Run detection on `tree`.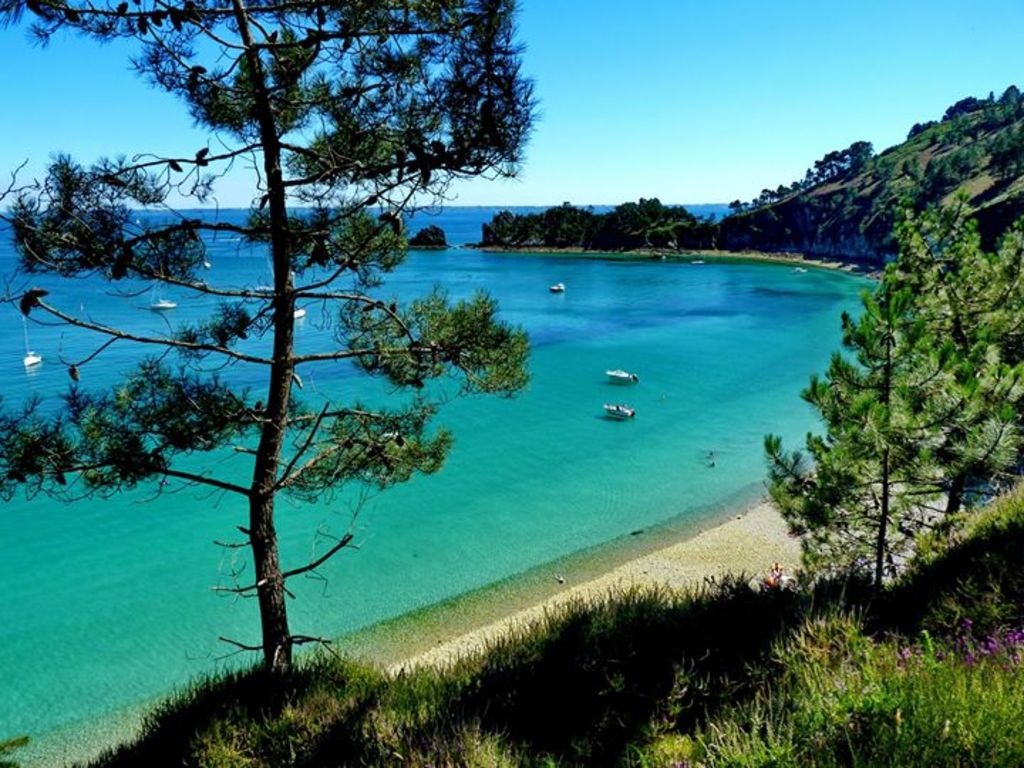
Result: box=[0, 0, 519, 703].
